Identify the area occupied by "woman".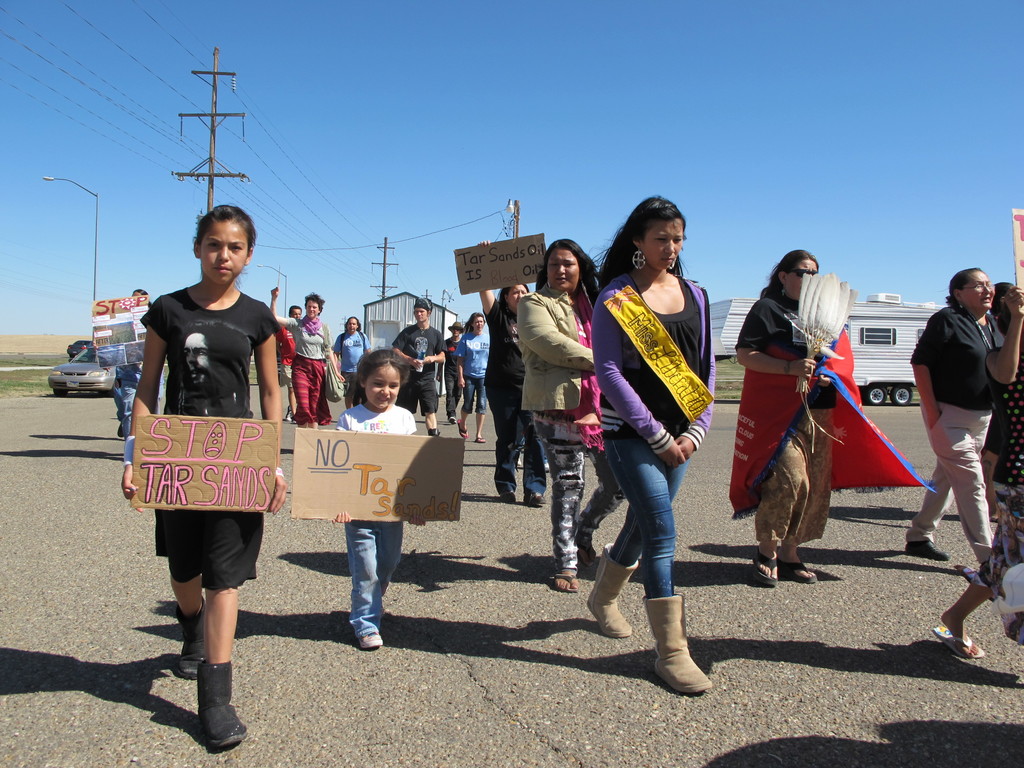
Area: bbox=(267, 282, 334, 429).
